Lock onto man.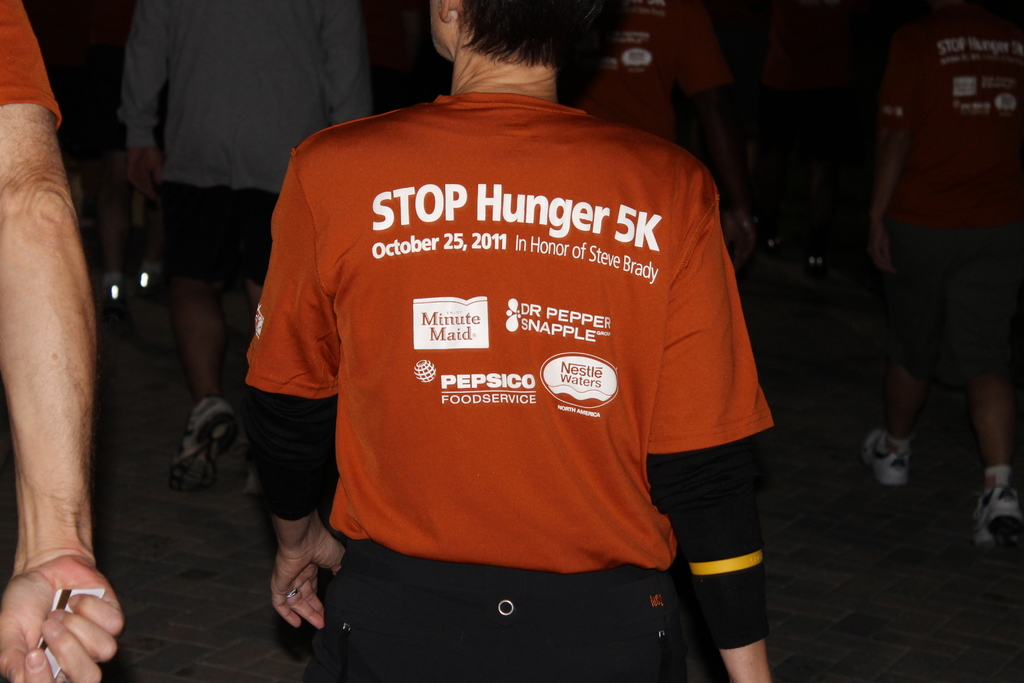
Locked: x1=861 y1=0 x2=1023 y2=554.
